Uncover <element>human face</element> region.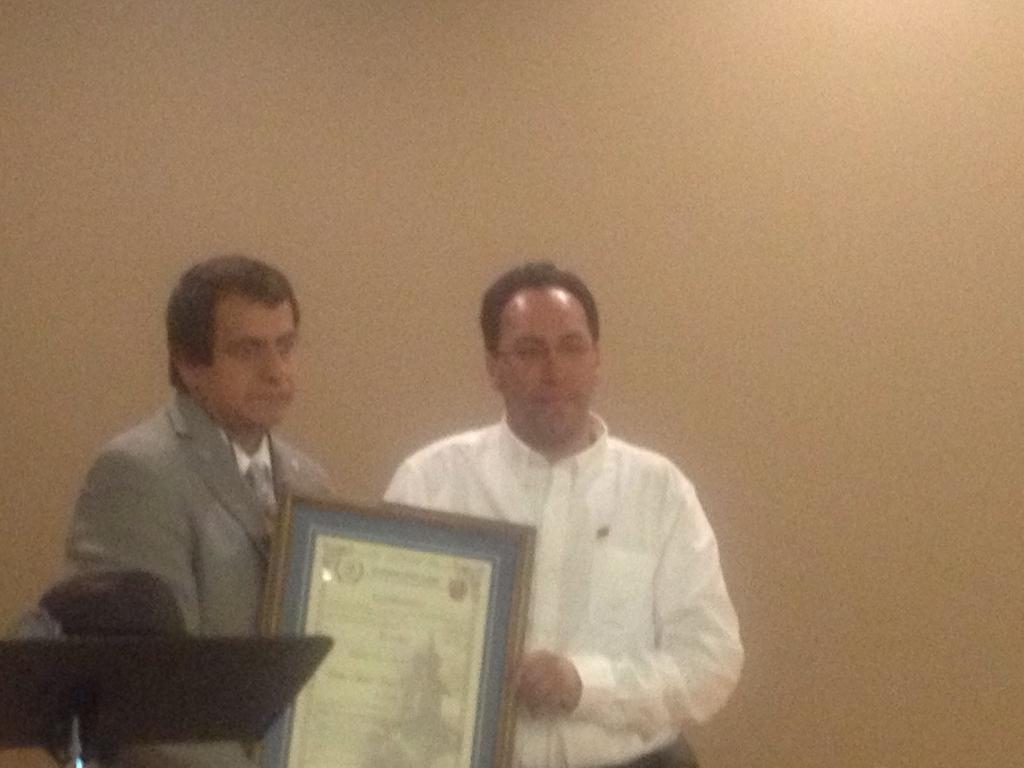
Uncovered: 493/284/593/447.
